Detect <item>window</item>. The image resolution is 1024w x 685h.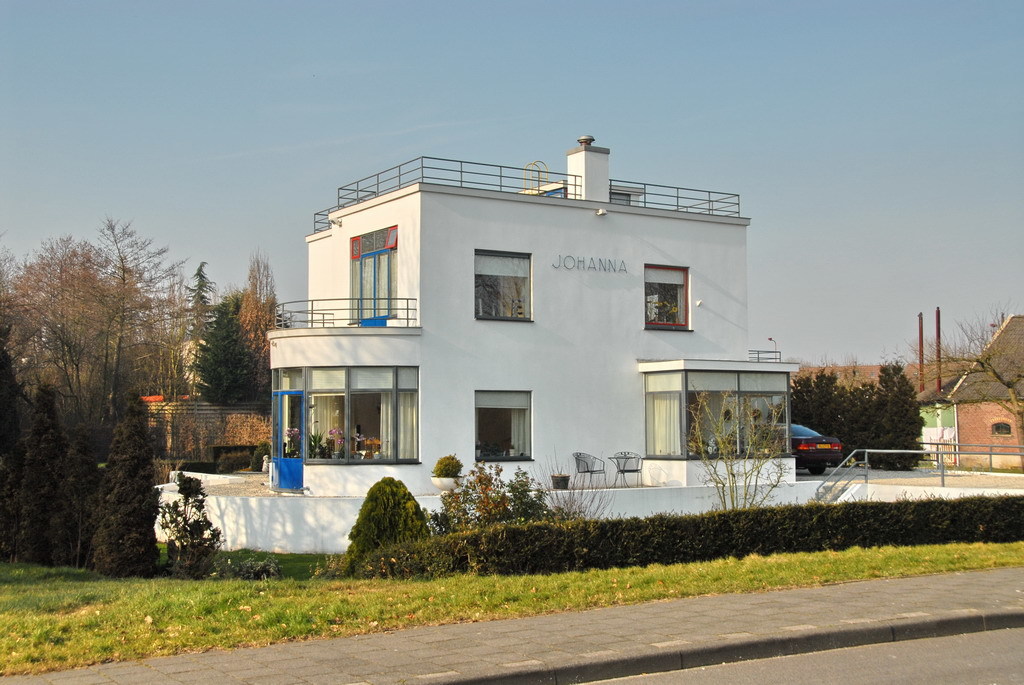
<region>470, 241, 530, 318</region>.
